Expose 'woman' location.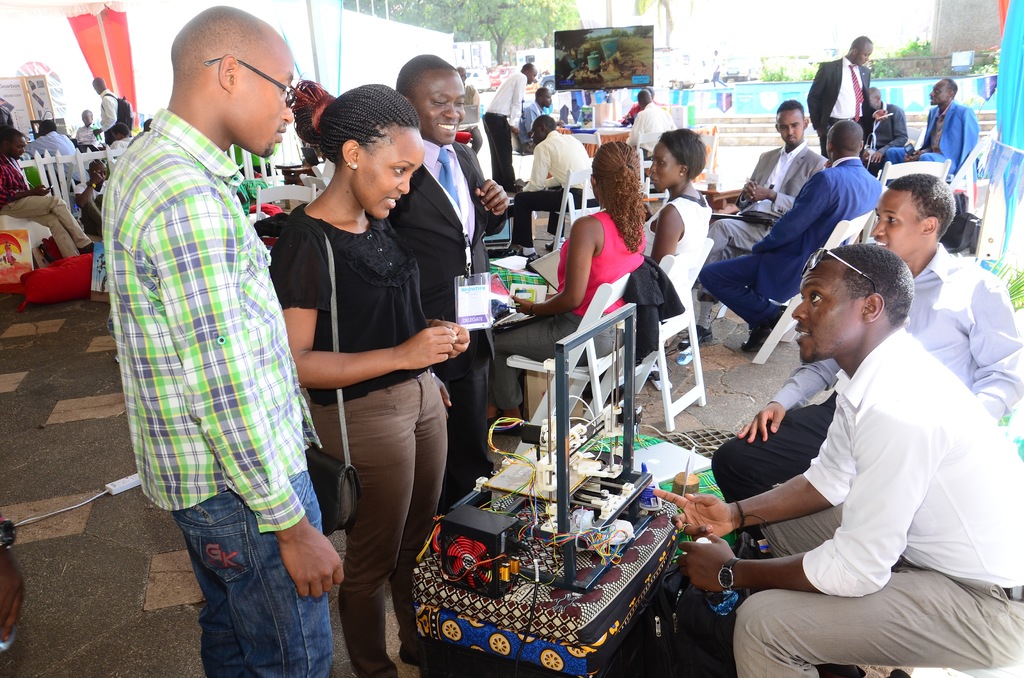
Exposed at {"left": 484, "top": 135, "right": 640, "bottom": 428}.
